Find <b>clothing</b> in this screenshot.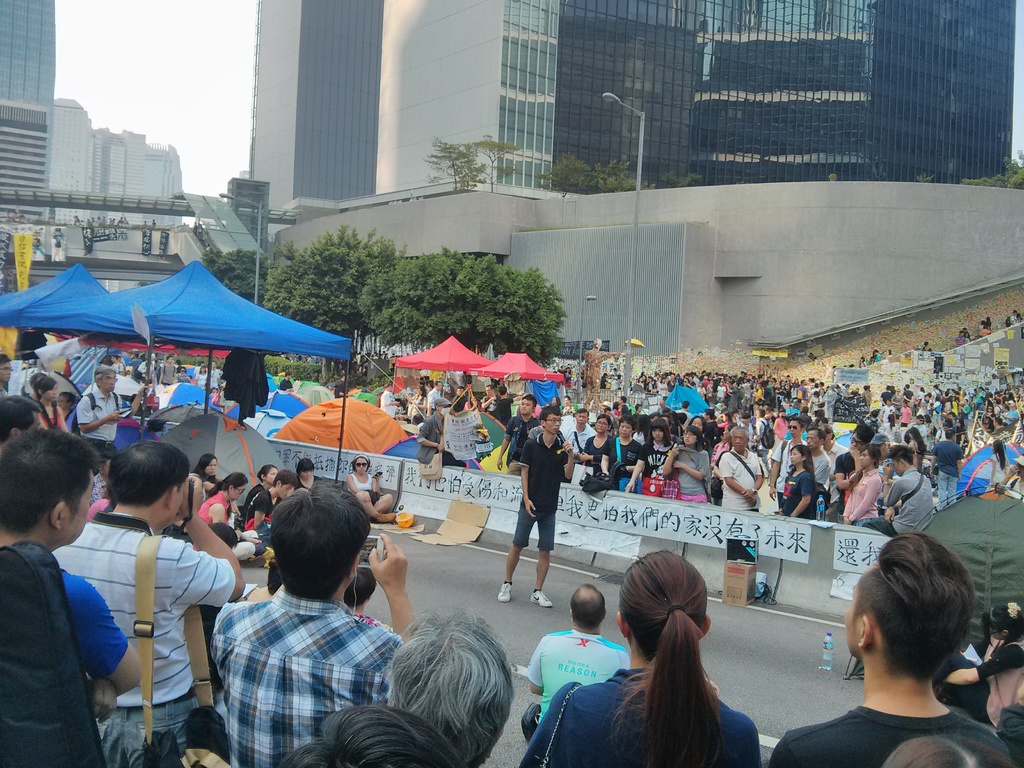
The bounding box for <b>clothing</b> is (x1=205, y1=493, x2=225, y2=528).
